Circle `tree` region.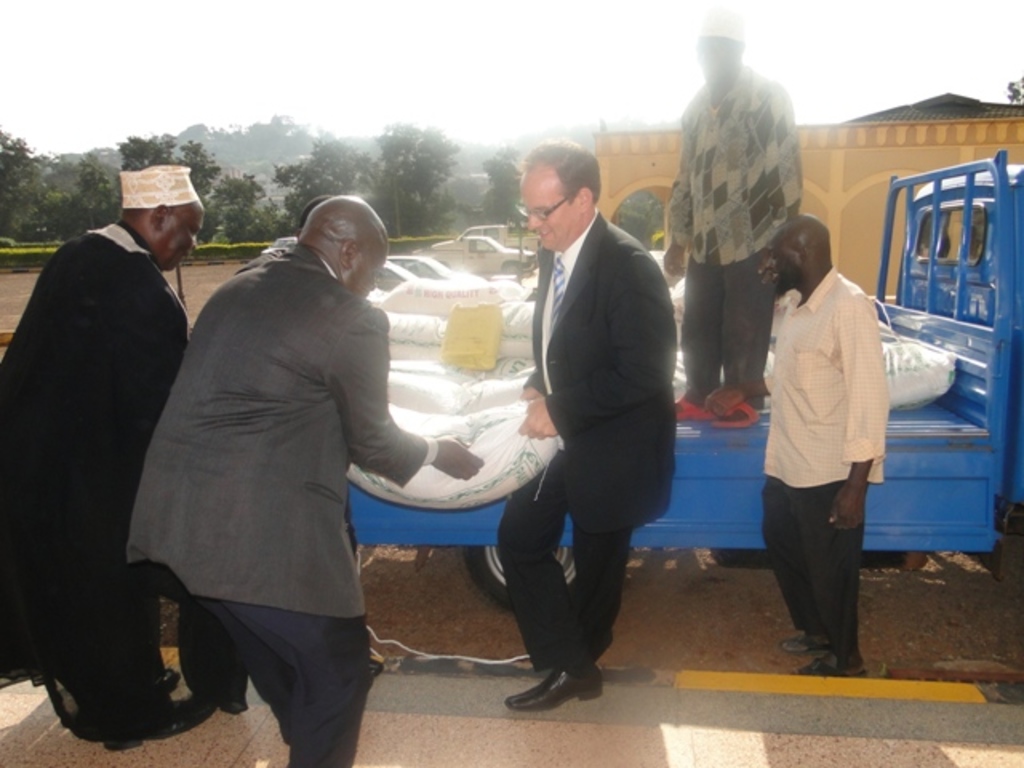
Region: select_region(256, 122, 459, 240).
